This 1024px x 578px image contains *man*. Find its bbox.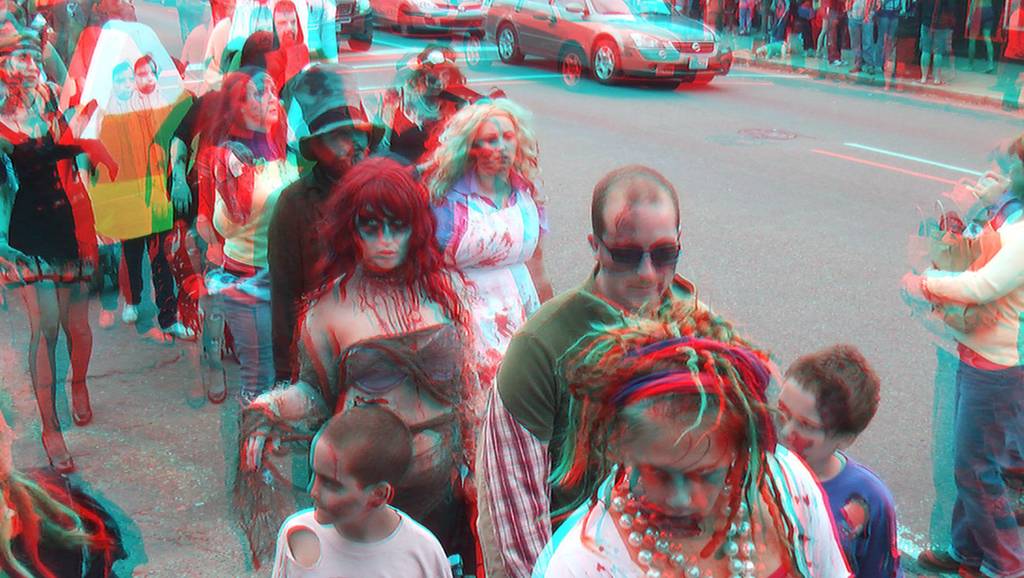
(left=493, top=157, right=750, bottom=577).
